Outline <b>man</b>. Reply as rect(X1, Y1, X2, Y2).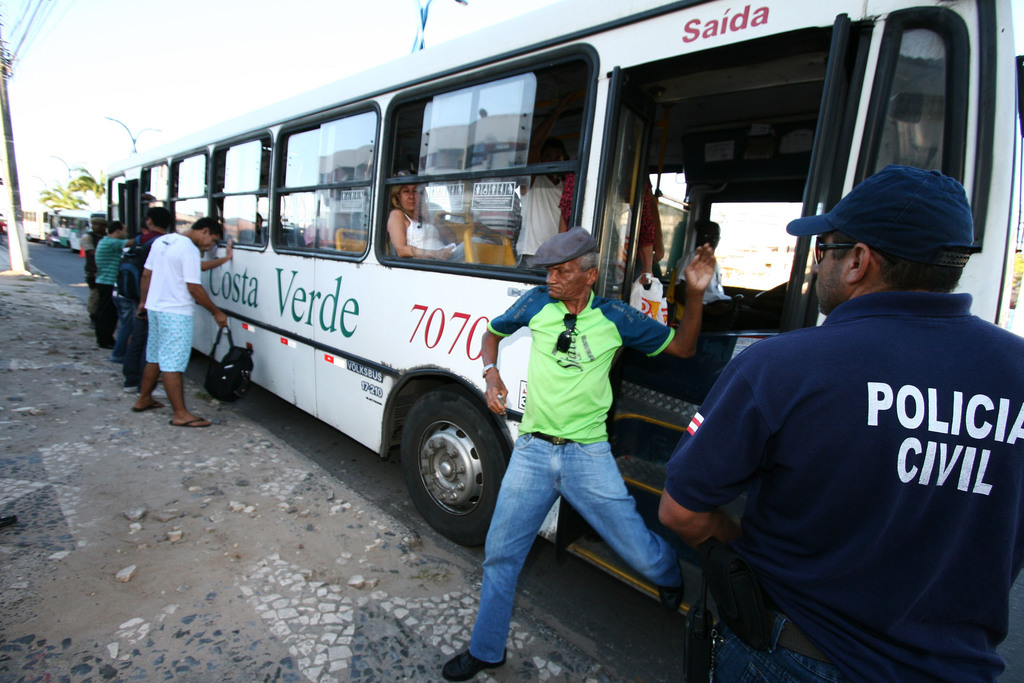
rect(120, 207, 173, 393).
